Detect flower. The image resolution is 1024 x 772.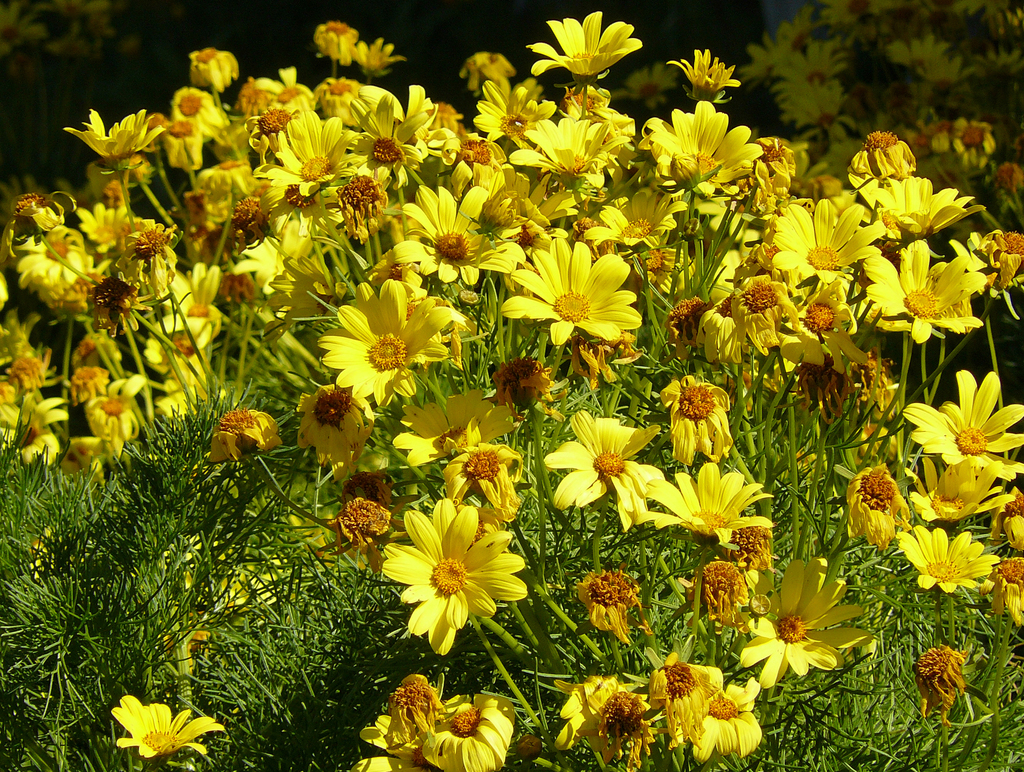
detection(785, 290, 872, 380).
